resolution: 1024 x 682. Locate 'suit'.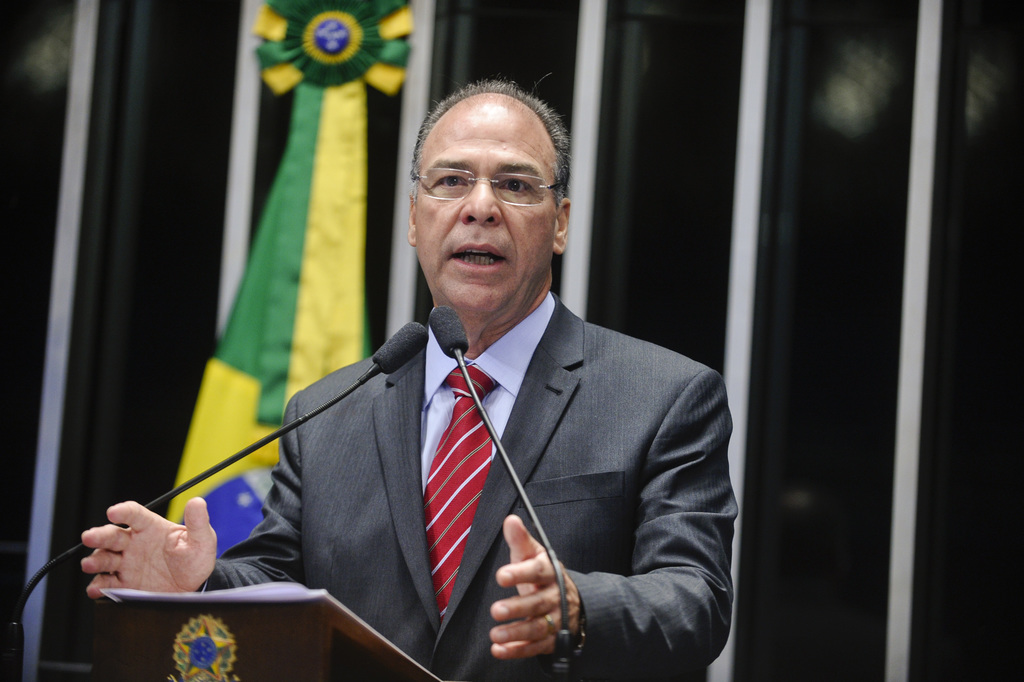
225, 240, 726, 663.
